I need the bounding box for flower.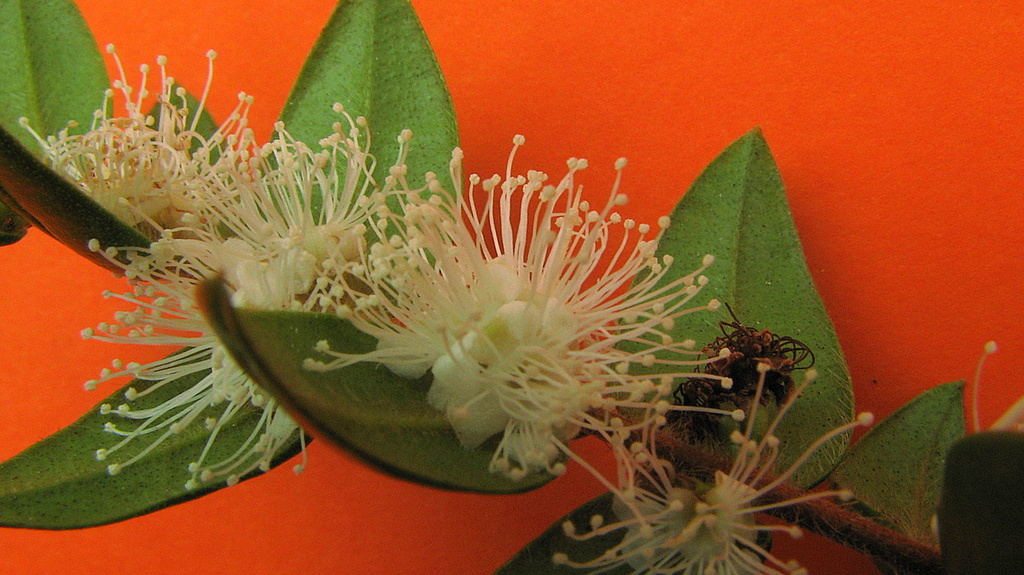
Here it is: <bbox>77, 103, 728, 496</bbox>.
